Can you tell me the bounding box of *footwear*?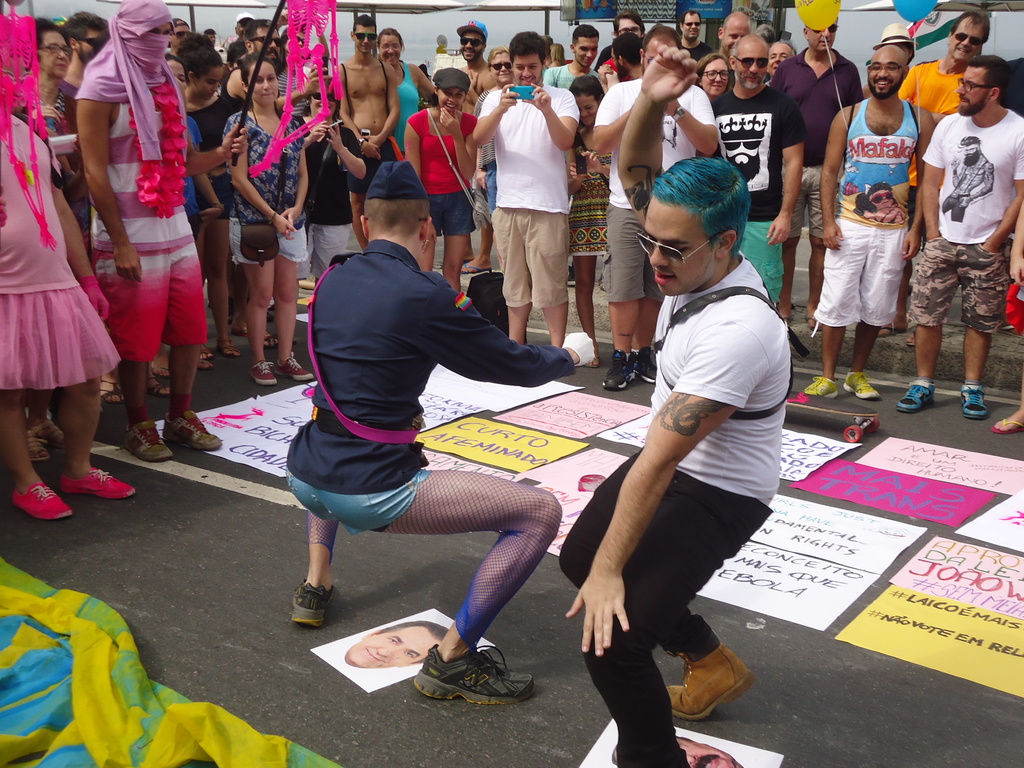
(678, 642, 753, 739).
